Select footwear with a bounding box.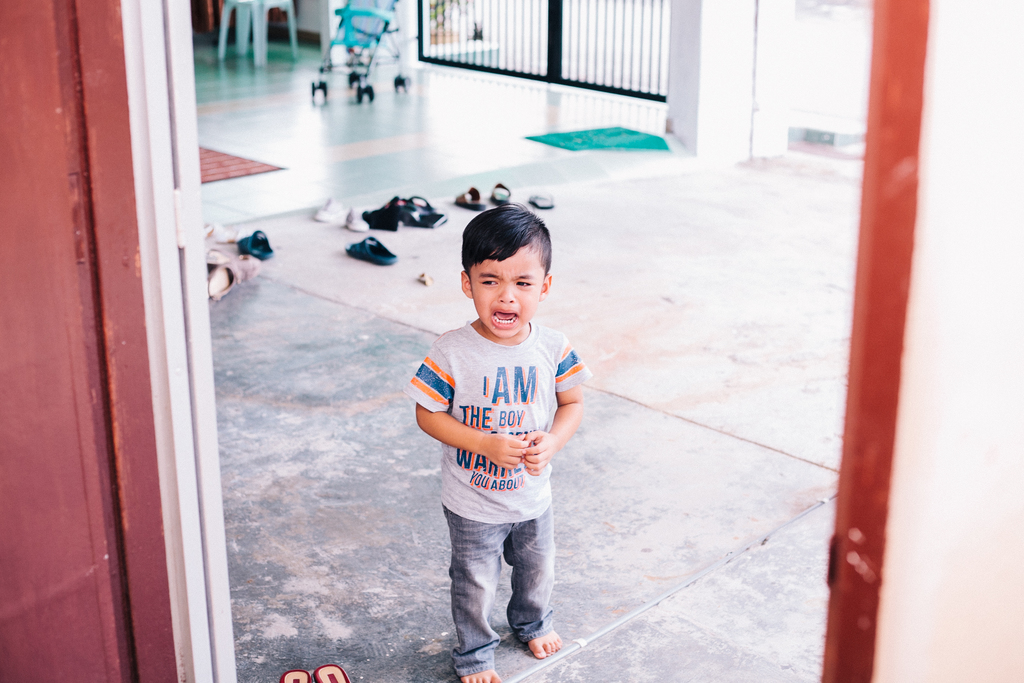
(342, 206, 366, 230).
